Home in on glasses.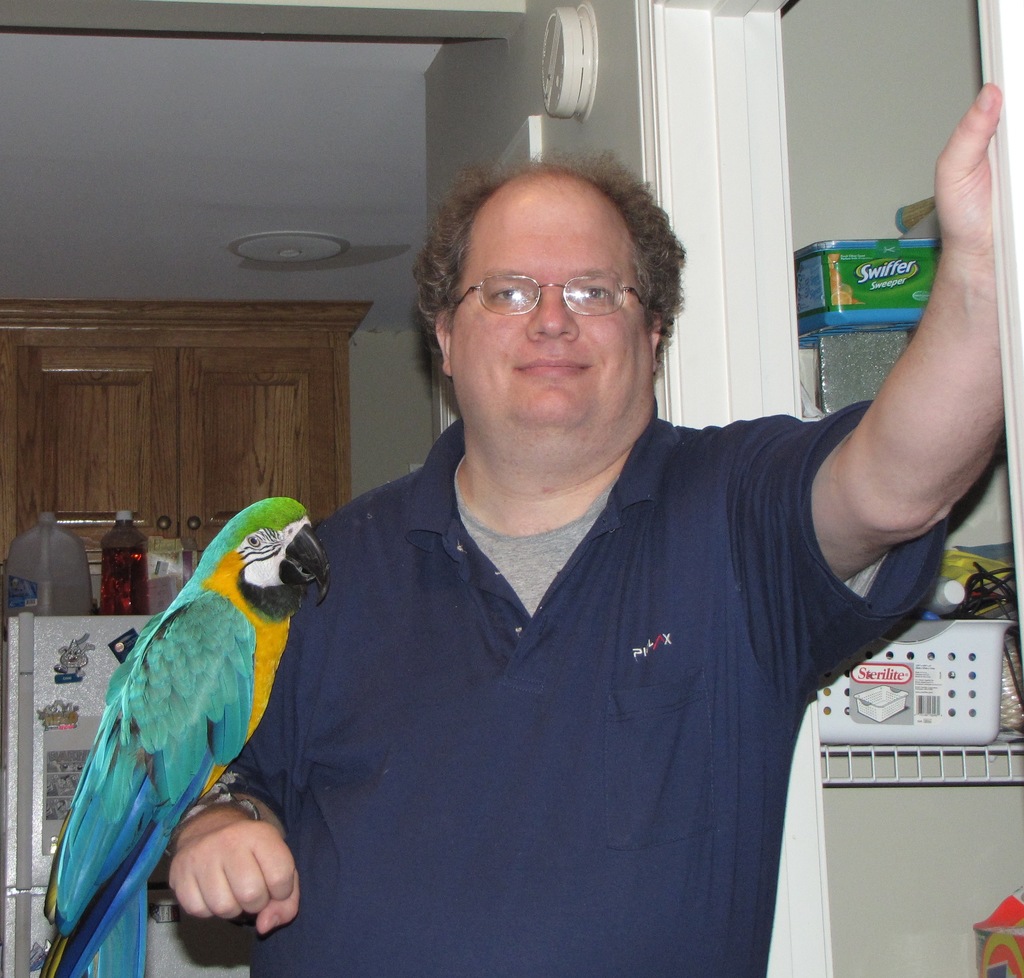
Homed in at BBox(451, 259, 662, 320).
